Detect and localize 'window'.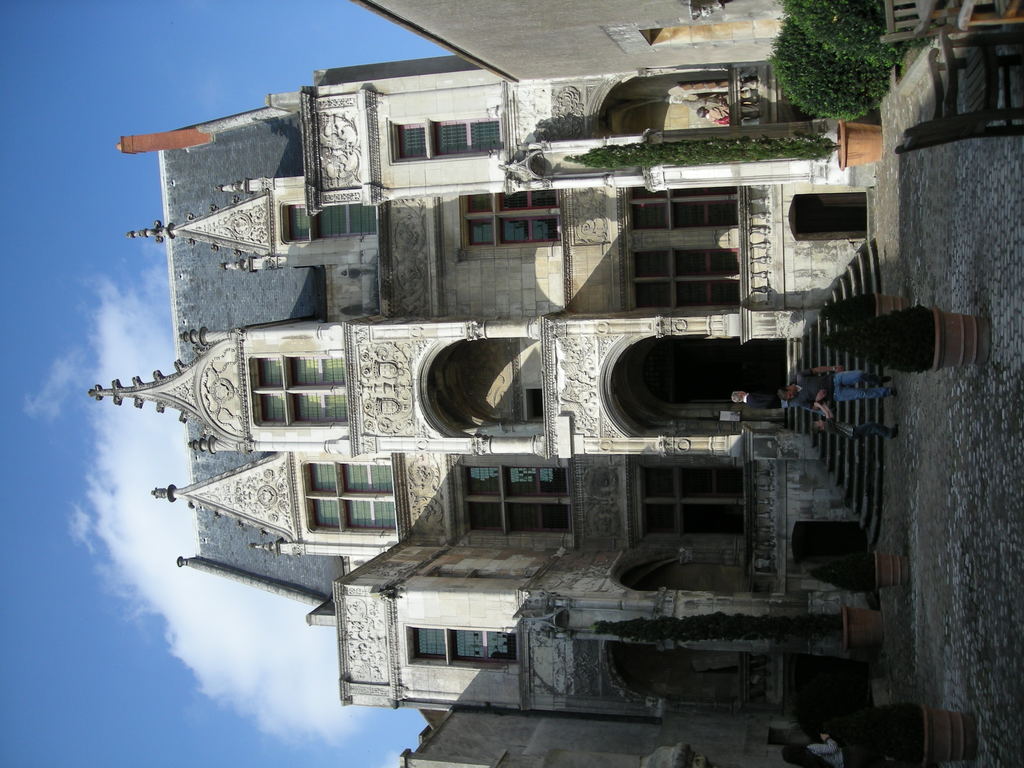
Localized at [left=285, top=199, right=372, bottom=243].
